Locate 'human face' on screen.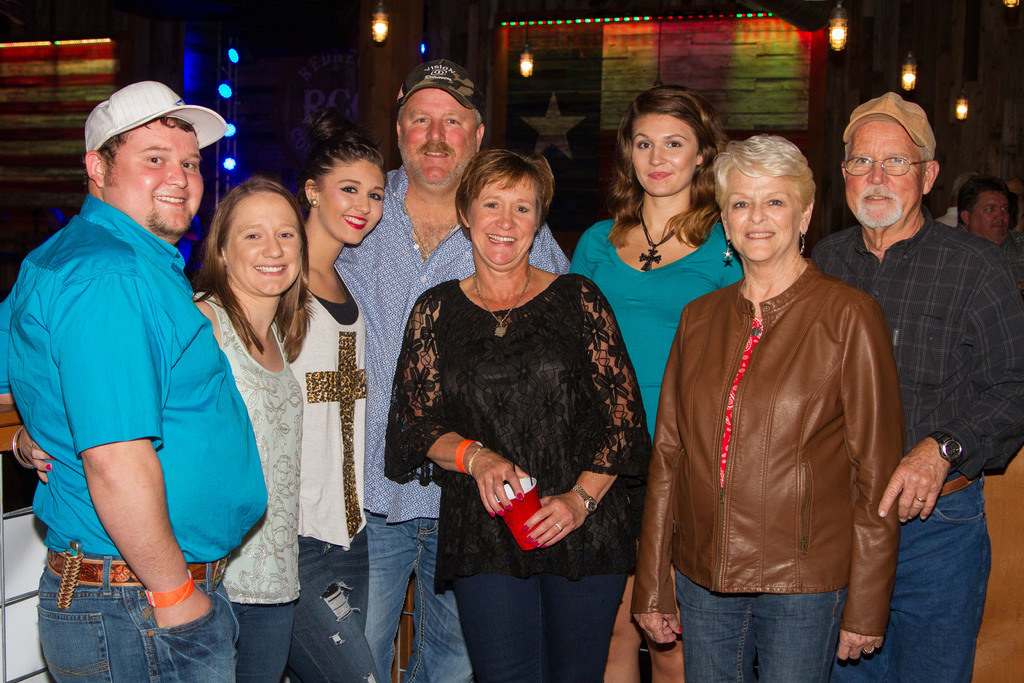
On screen at [left=470, top=177, right=536, bottom=262].
